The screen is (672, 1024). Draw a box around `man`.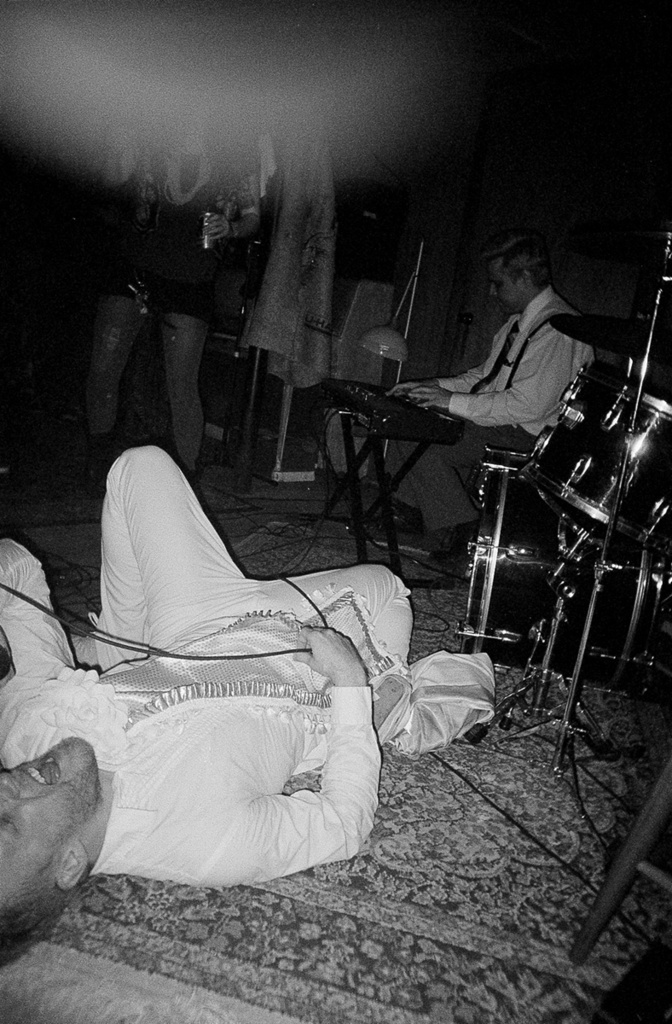
left=395, top=221, right=622, bottom=515.
